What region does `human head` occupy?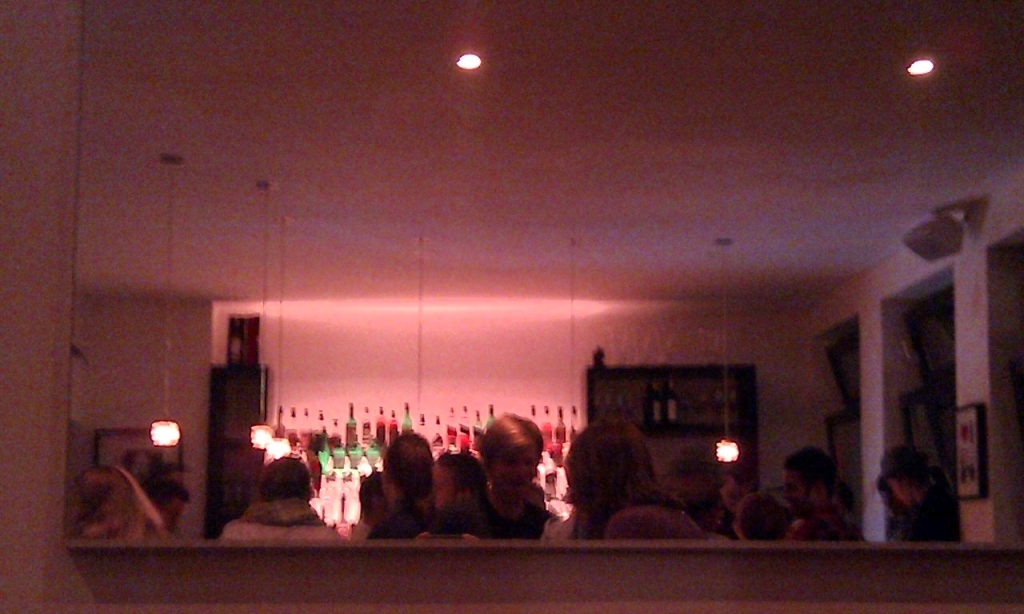
(472,422,554,522).
